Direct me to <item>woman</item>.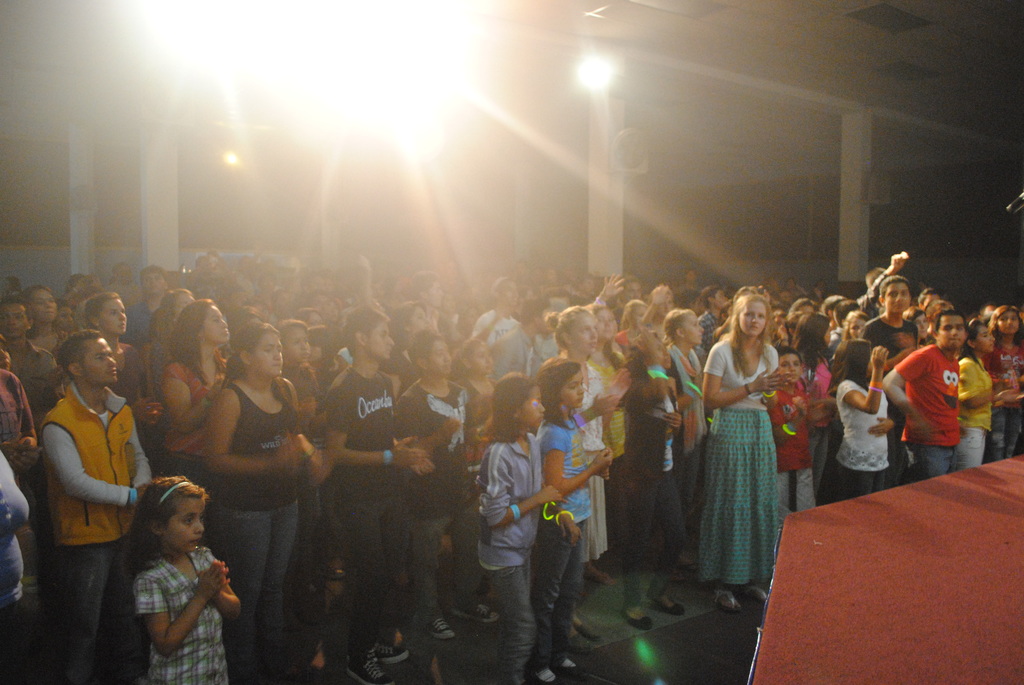
Direction: {"left": 381, "top": 303, "right": 428, "bottom": 588}.
